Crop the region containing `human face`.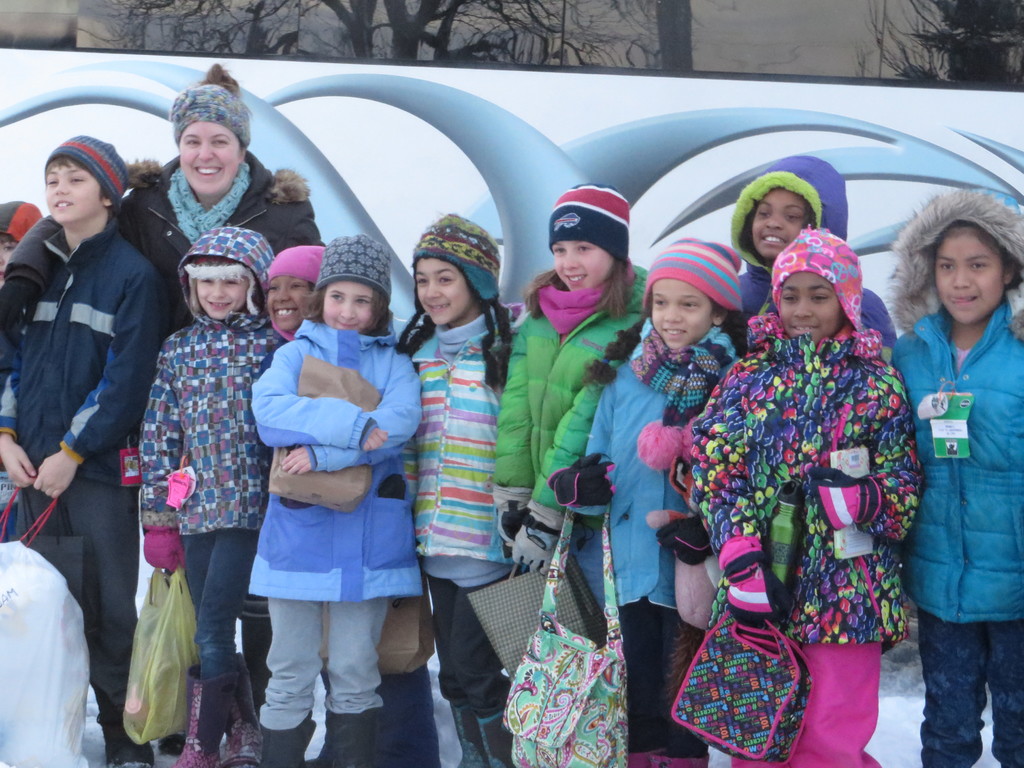
Crop region: 554,238,615,294.
